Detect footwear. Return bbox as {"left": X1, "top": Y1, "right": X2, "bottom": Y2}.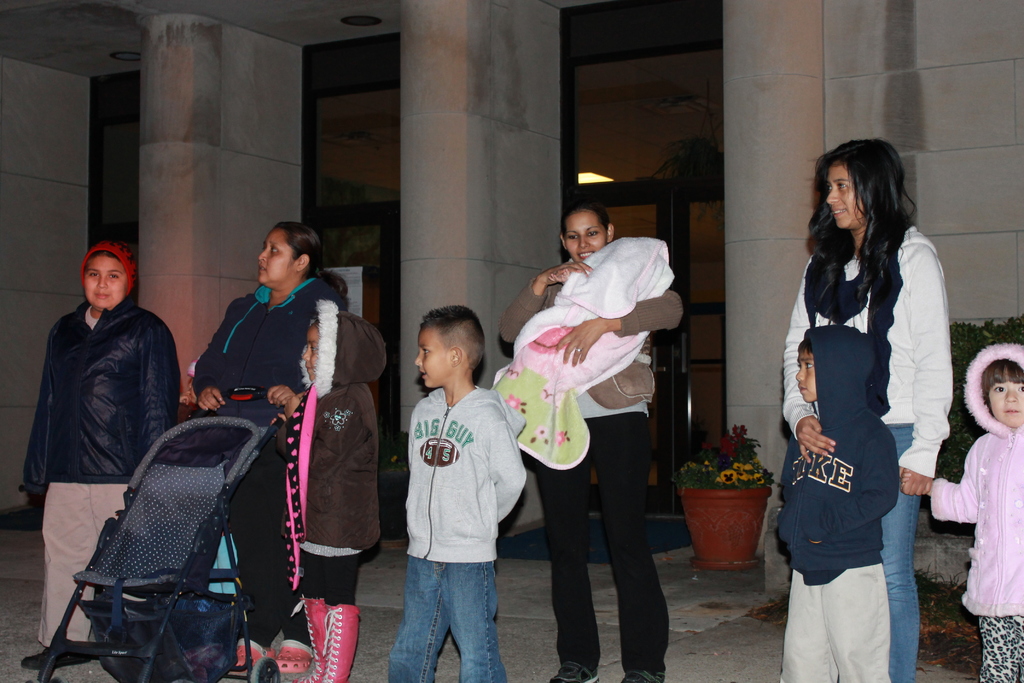
{"left": 545, "top": 656, "right": 609, "bottom": 682}.
